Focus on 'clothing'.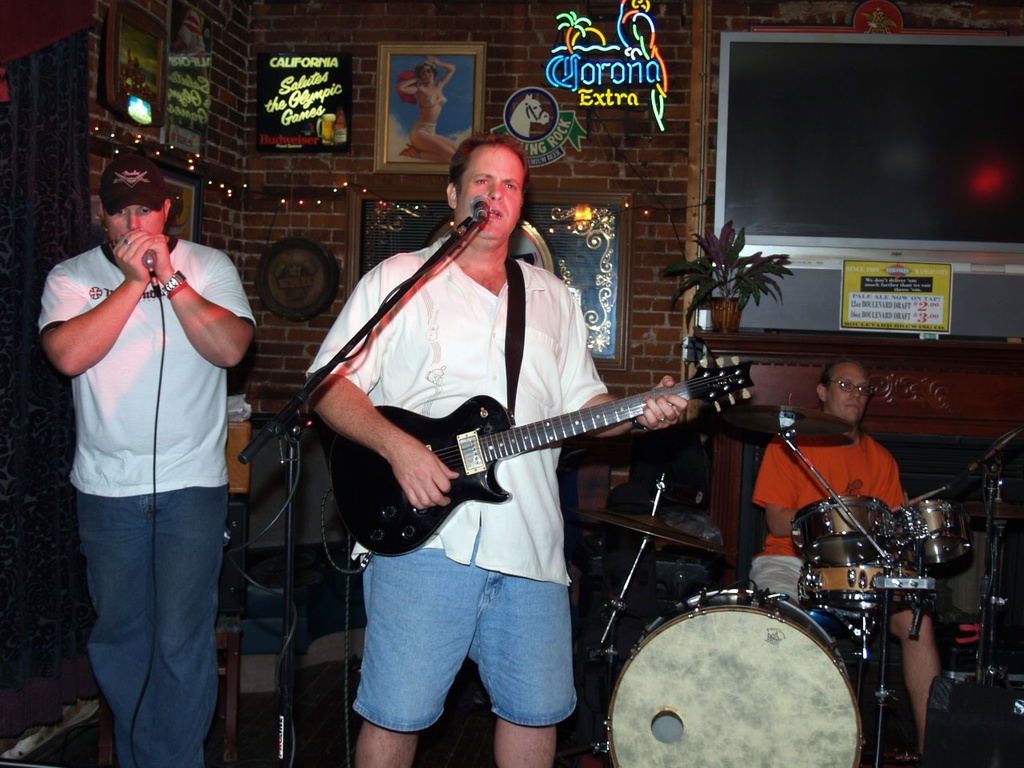
Focused at region(423, 96, 447, 112).
